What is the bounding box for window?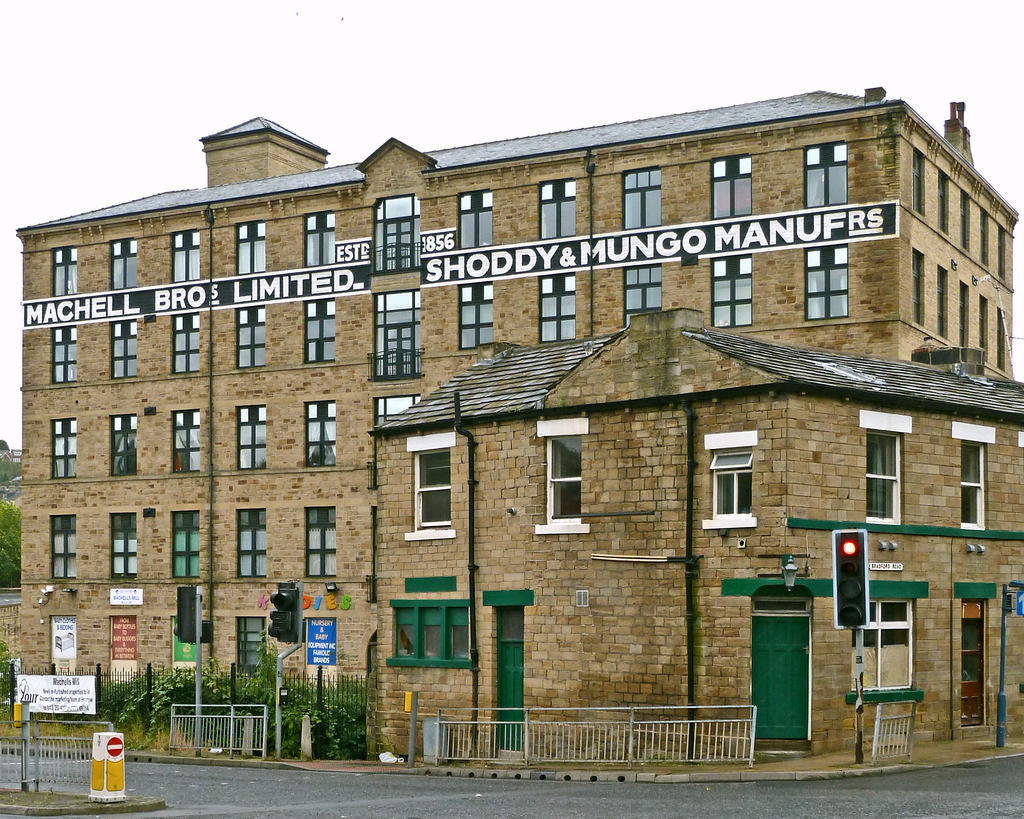
l=852, t=598, r=913, b=697.
